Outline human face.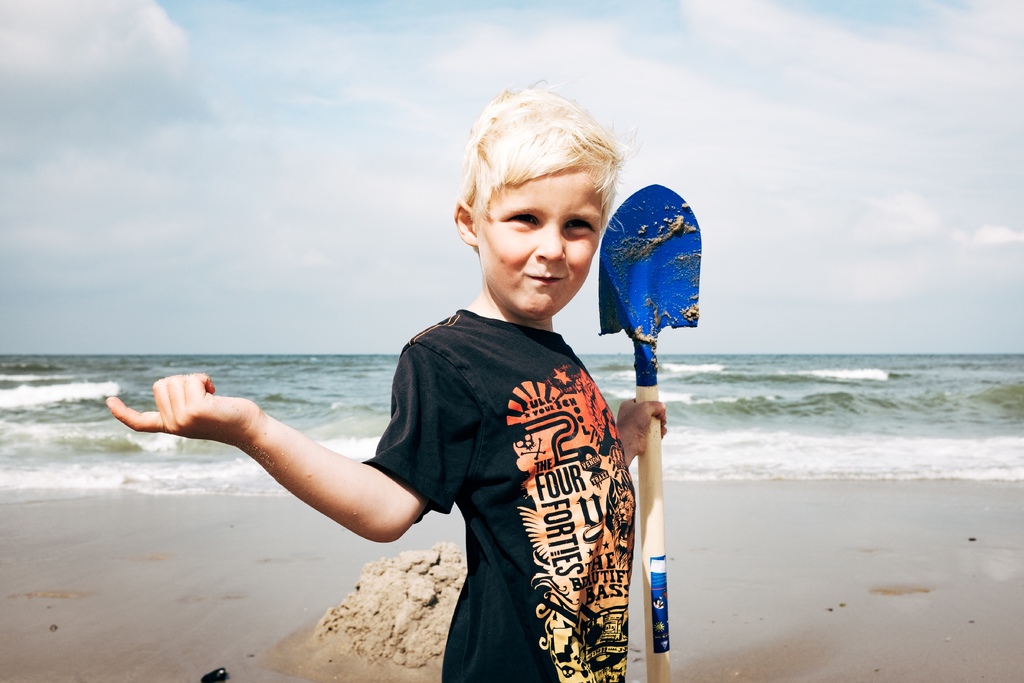
Outline: 474 171 614 310.
